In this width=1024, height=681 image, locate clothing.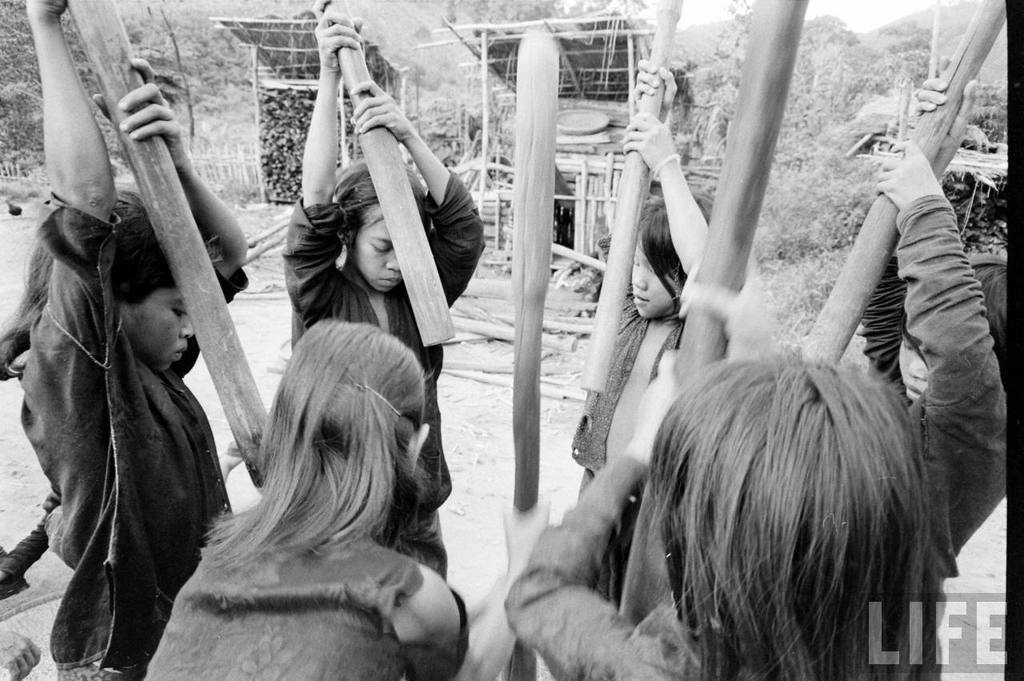
Bounding box: 11 189 234 680.
